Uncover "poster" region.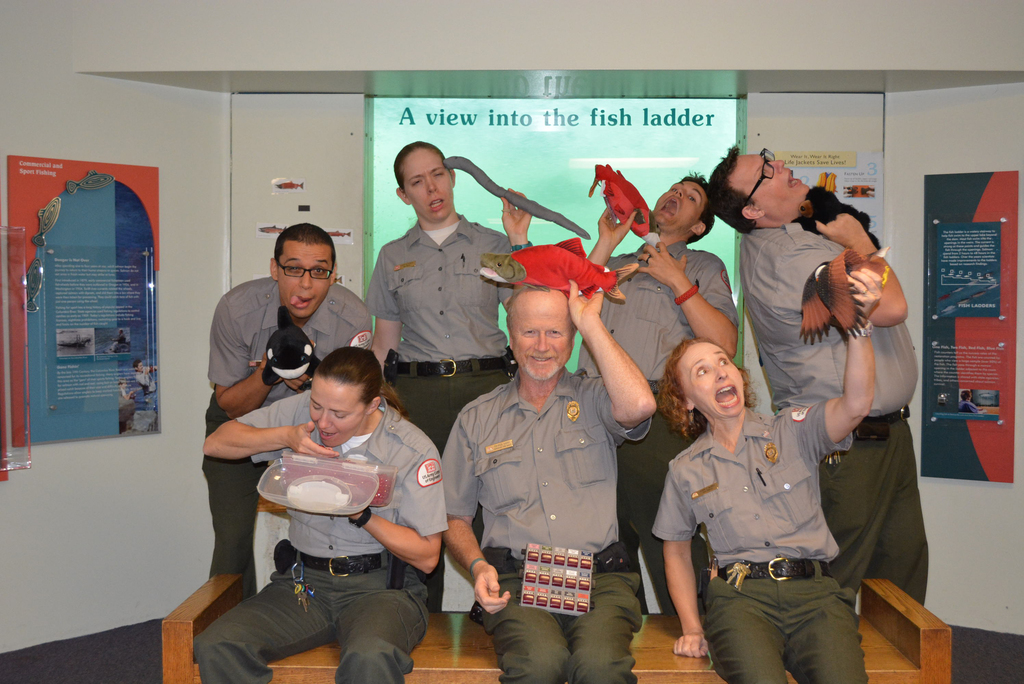
Uncovered: [771, 147, 886, 248].
